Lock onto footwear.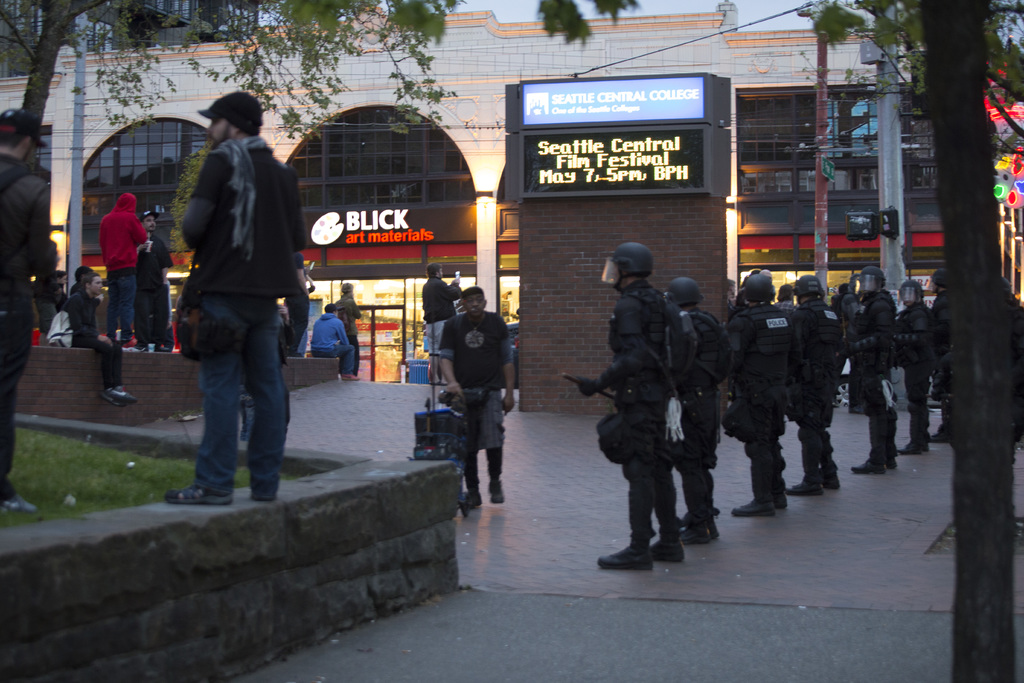
Locked: box(166, 482, 230, 504).
